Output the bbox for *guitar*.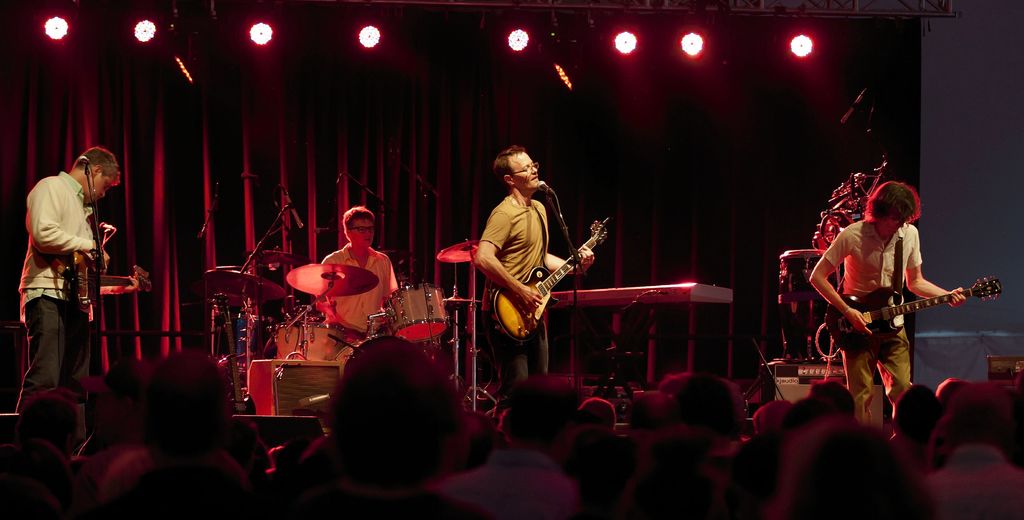
rect(822, 274, 1005, 357).
